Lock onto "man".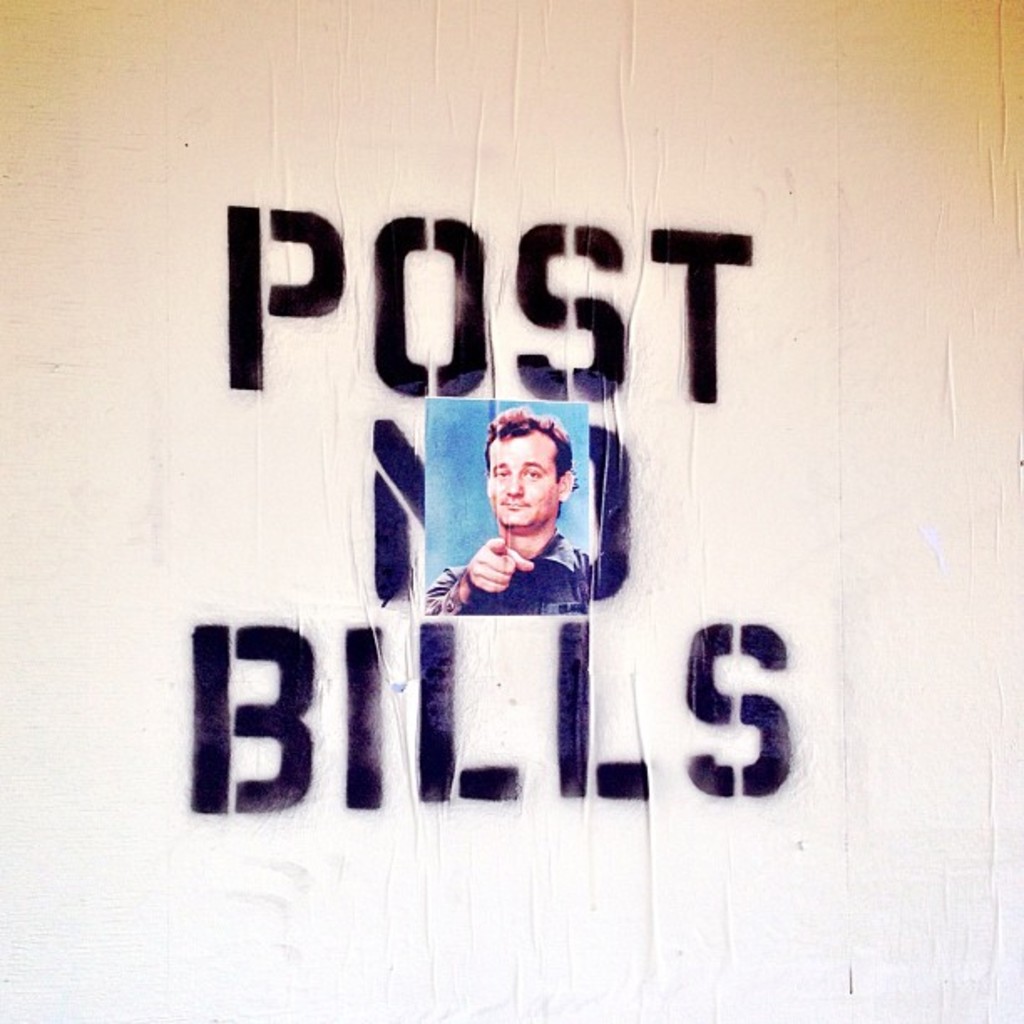
Locked: box=[435, 420, 606, 627].
